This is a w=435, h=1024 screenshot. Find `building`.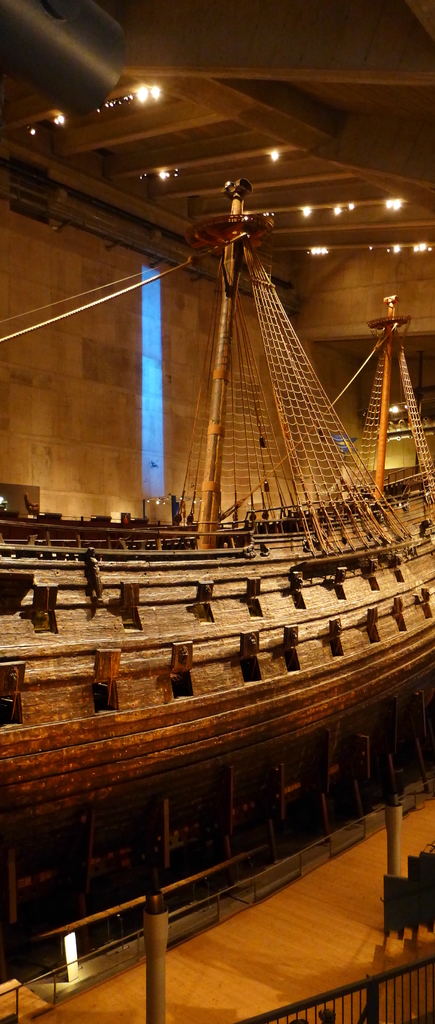
Bounding box: [left=0, top=0, right=434, bottom=1023].
